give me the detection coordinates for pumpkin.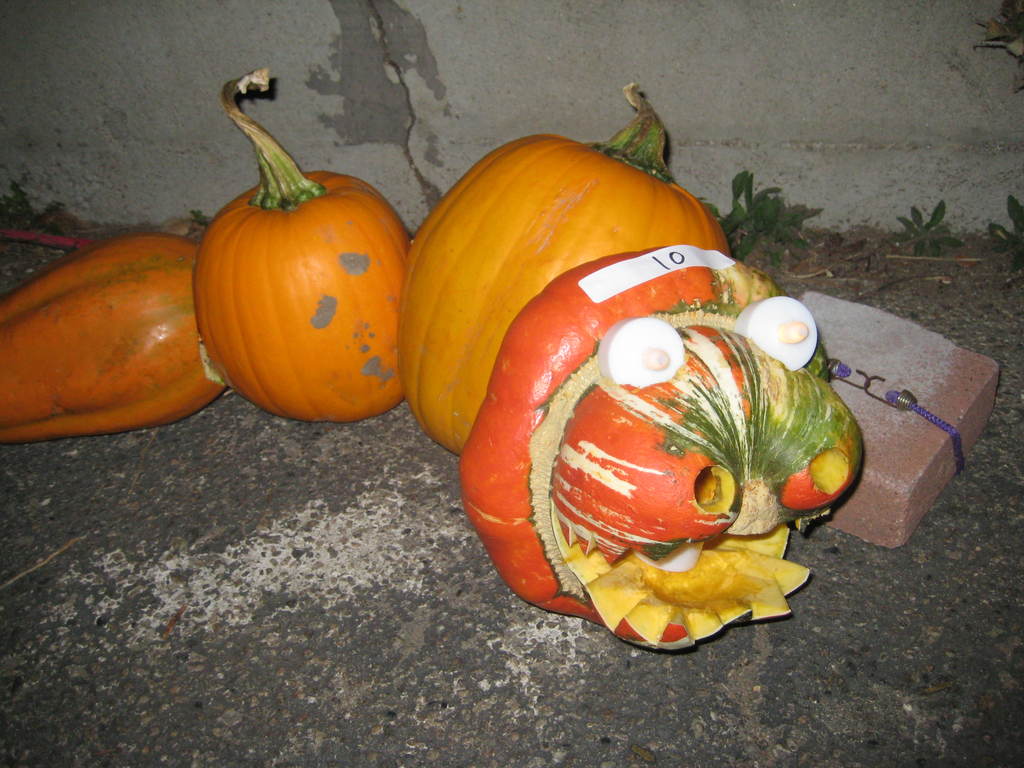
locate(397, 81, 733, 455).
